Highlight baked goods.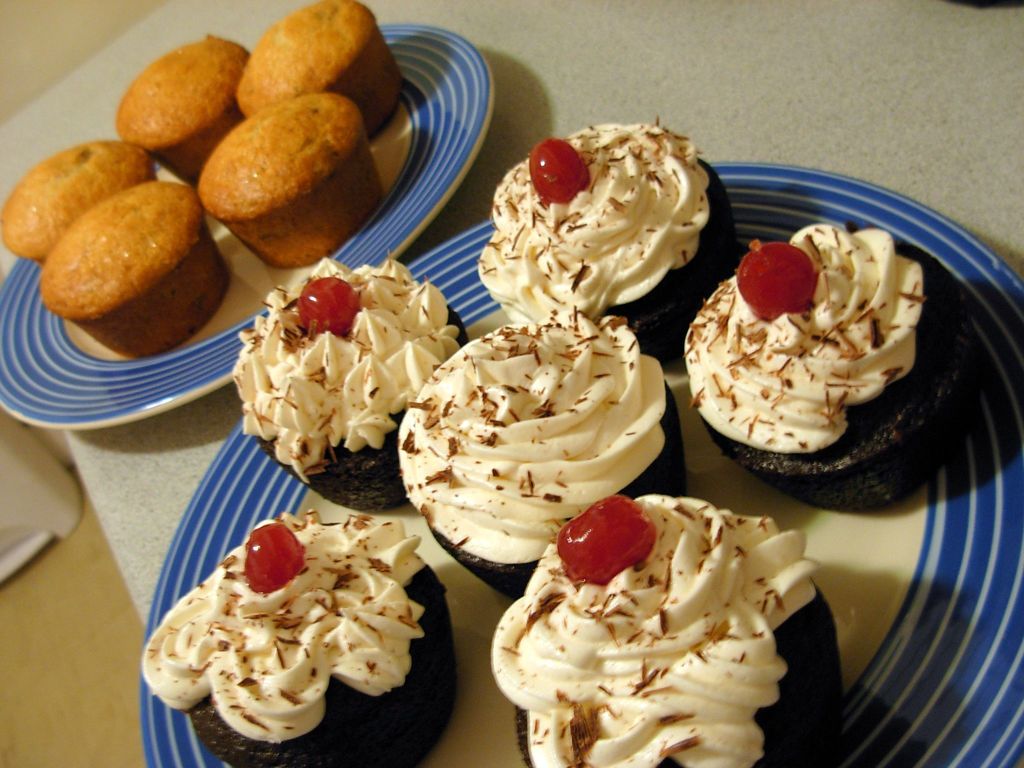
Highlighted region: bbox(229, 254, 472, 509).
